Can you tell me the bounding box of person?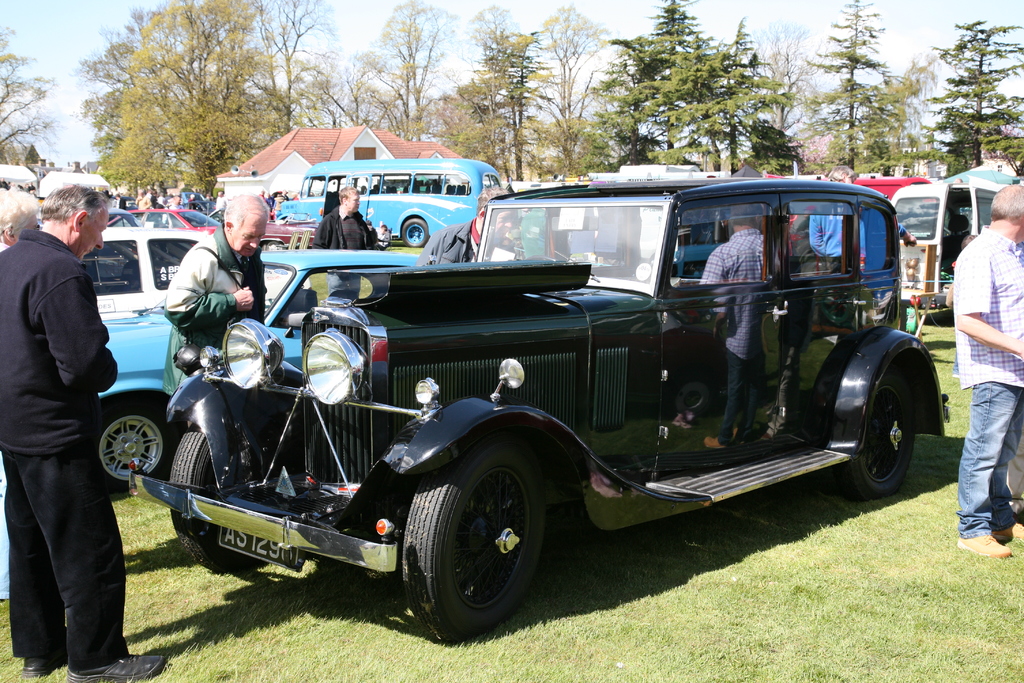
locate(374, 221, 395, 247).
